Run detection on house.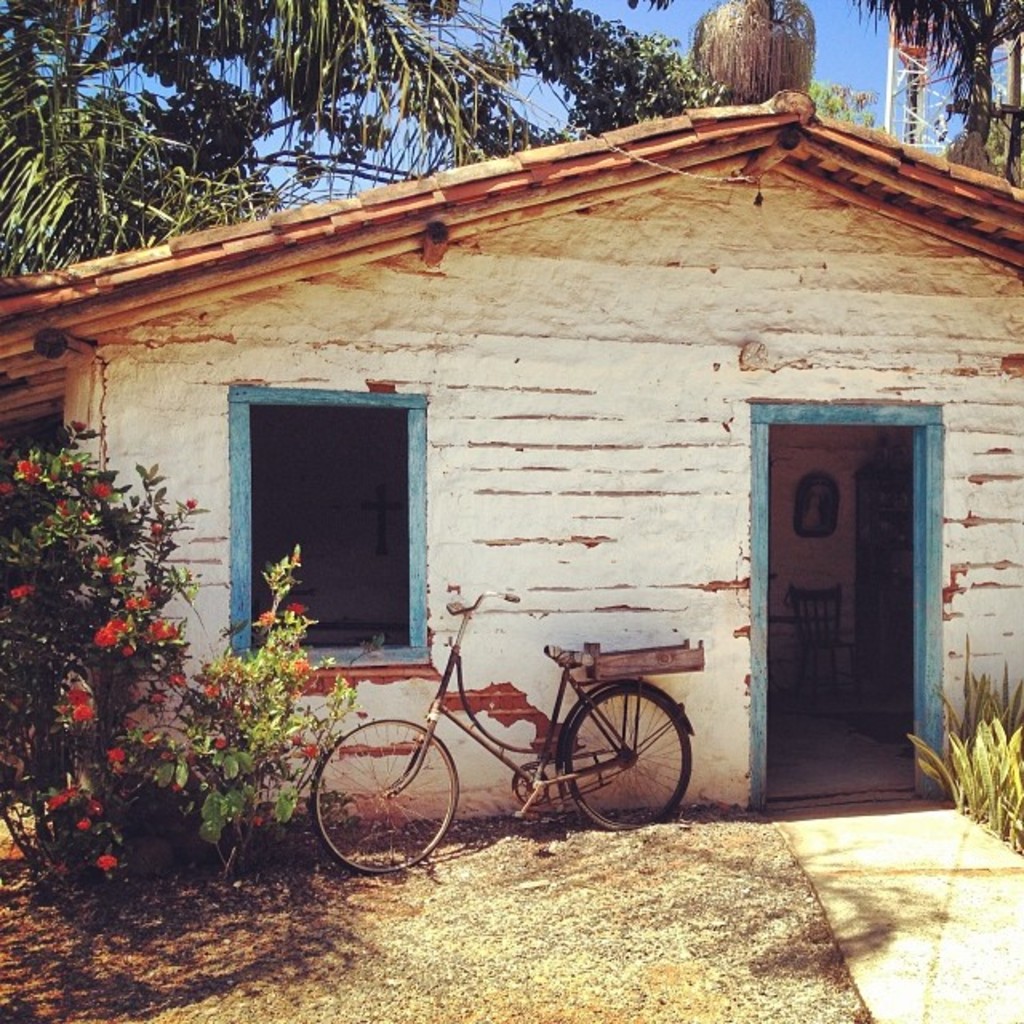
Result: {"x1": 14, "y1": 27, "x2": 1016, "y2": 899}.
